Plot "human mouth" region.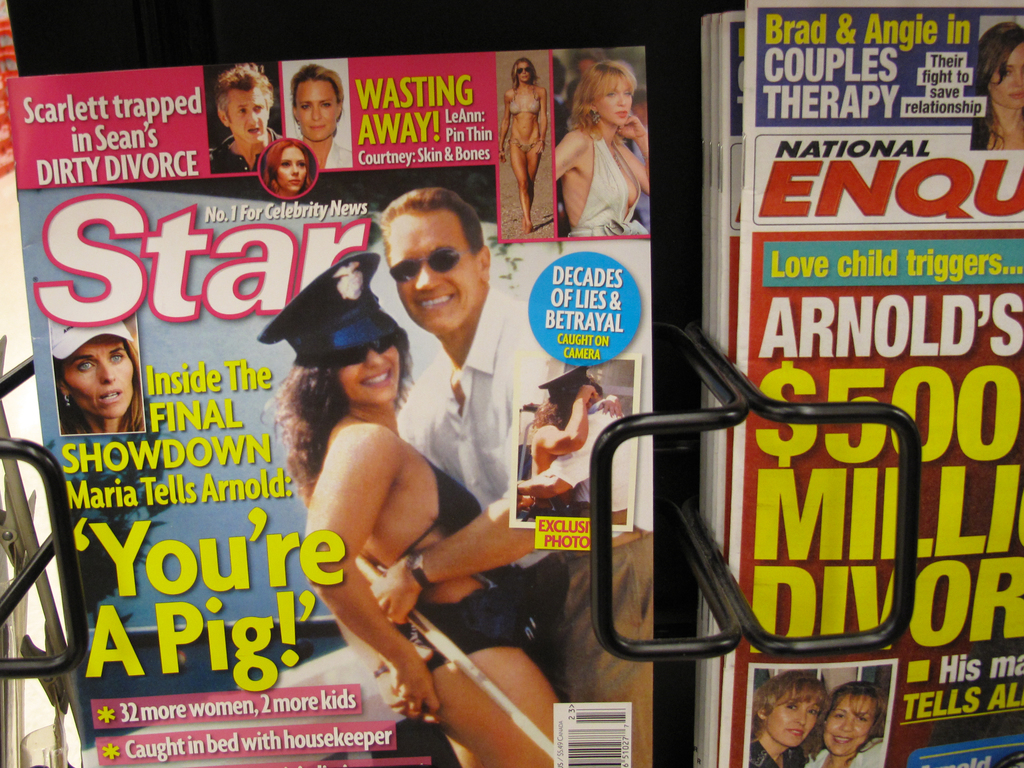
Plotted at {"x1": 833, "y1": 738, "x2": 849, "y2": 746}.
